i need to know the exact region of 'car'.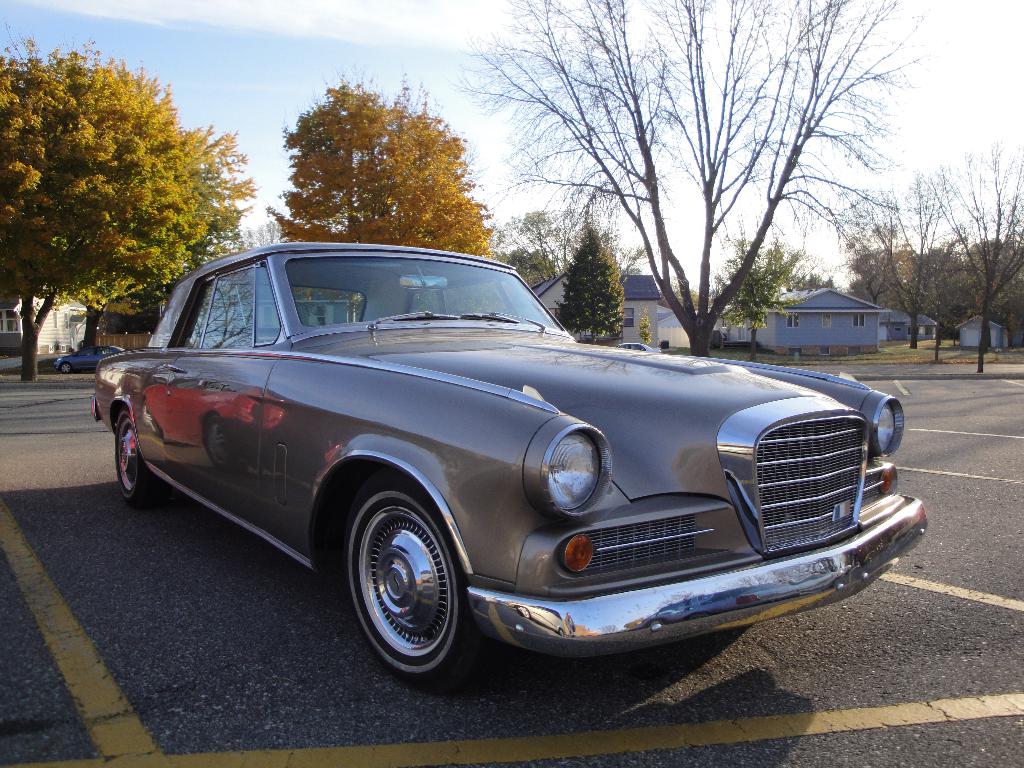
Region: pyautogui.locateOnScreen(54, 345, 128, 374).
